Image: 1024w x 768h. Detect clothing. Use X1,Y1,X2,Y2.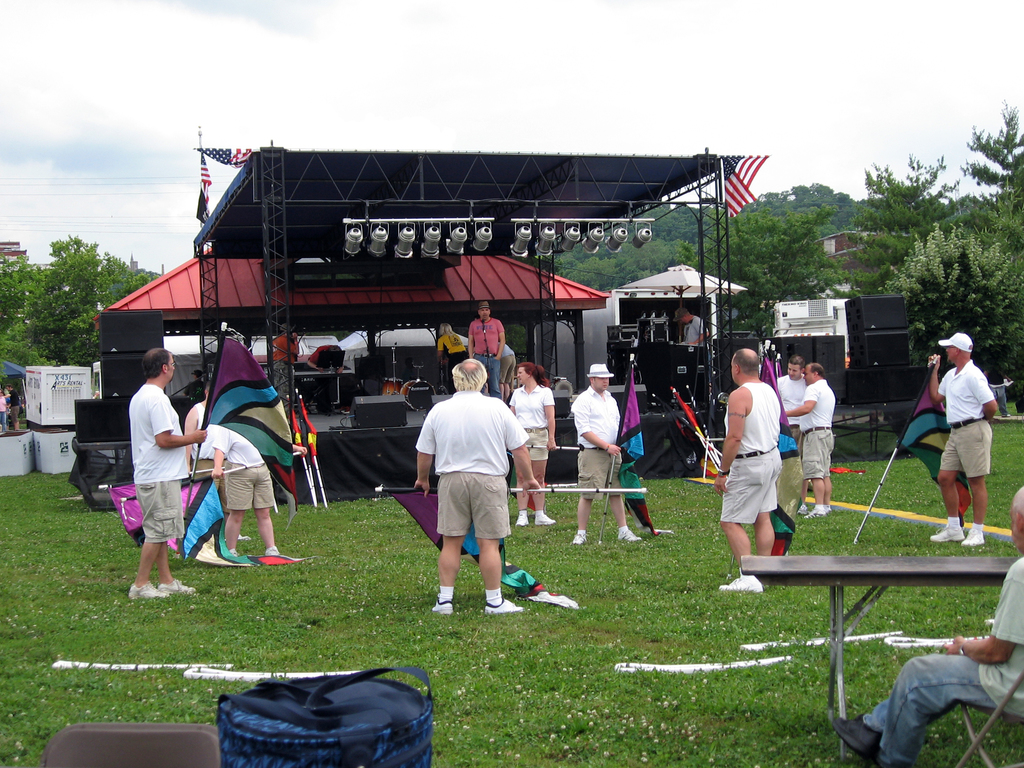
508,383,554,465.
